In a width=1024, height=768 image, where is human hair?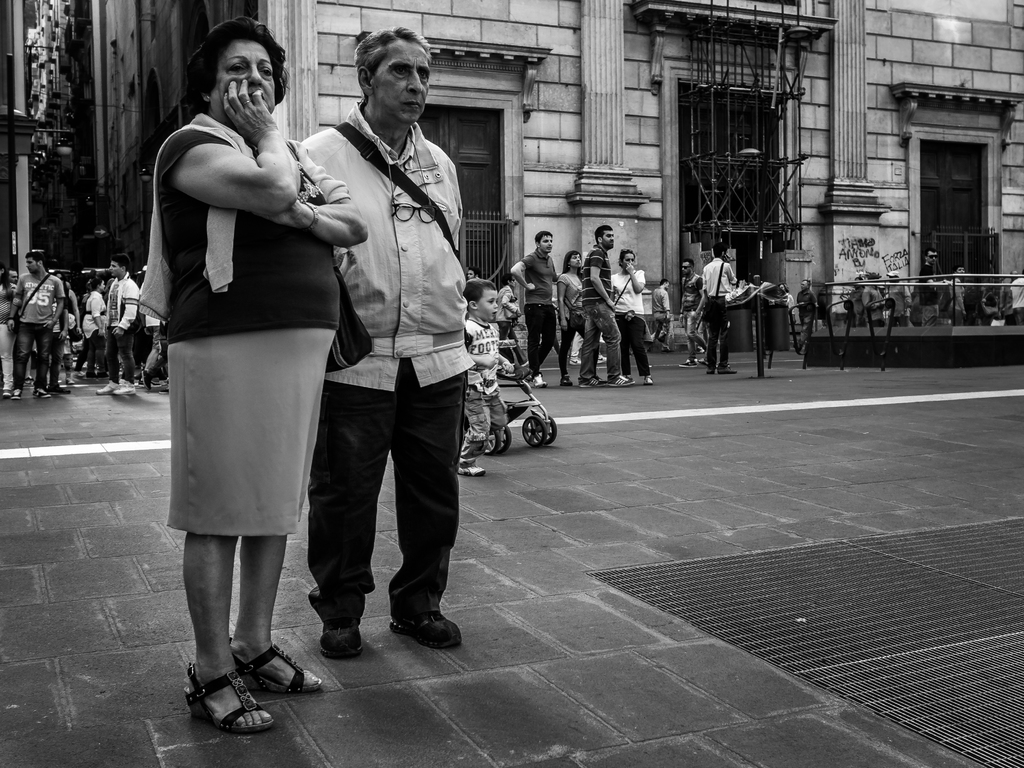
353/24/429/78.
